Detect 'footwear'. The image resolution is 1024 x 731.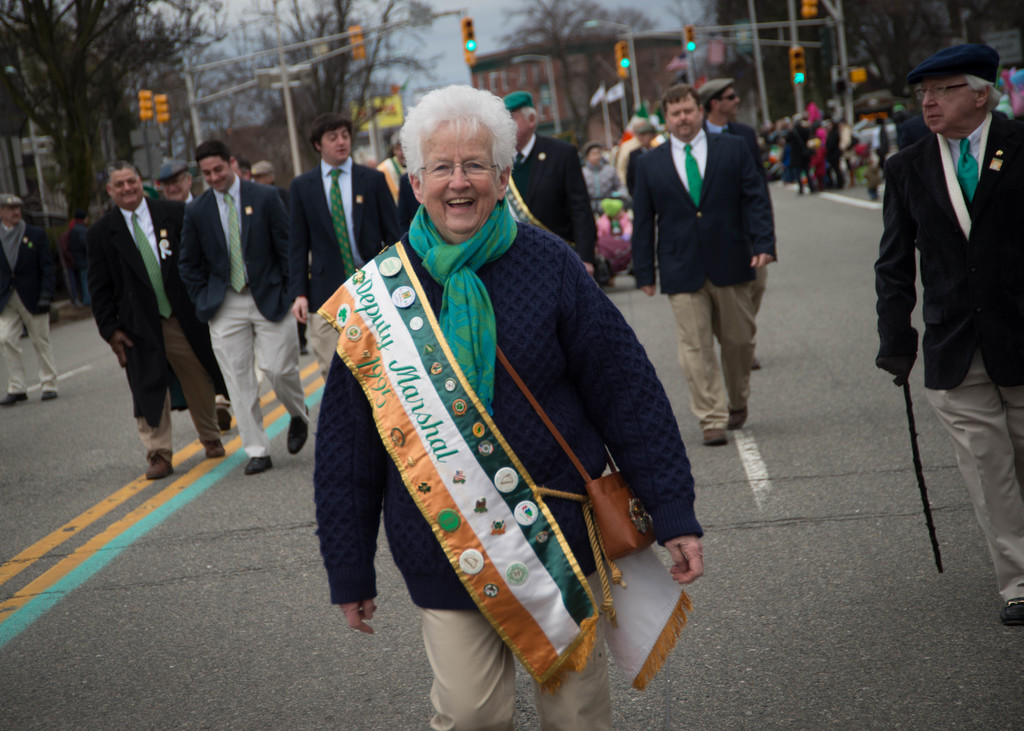
(left=244, top=455, right=271, bottom=473).
